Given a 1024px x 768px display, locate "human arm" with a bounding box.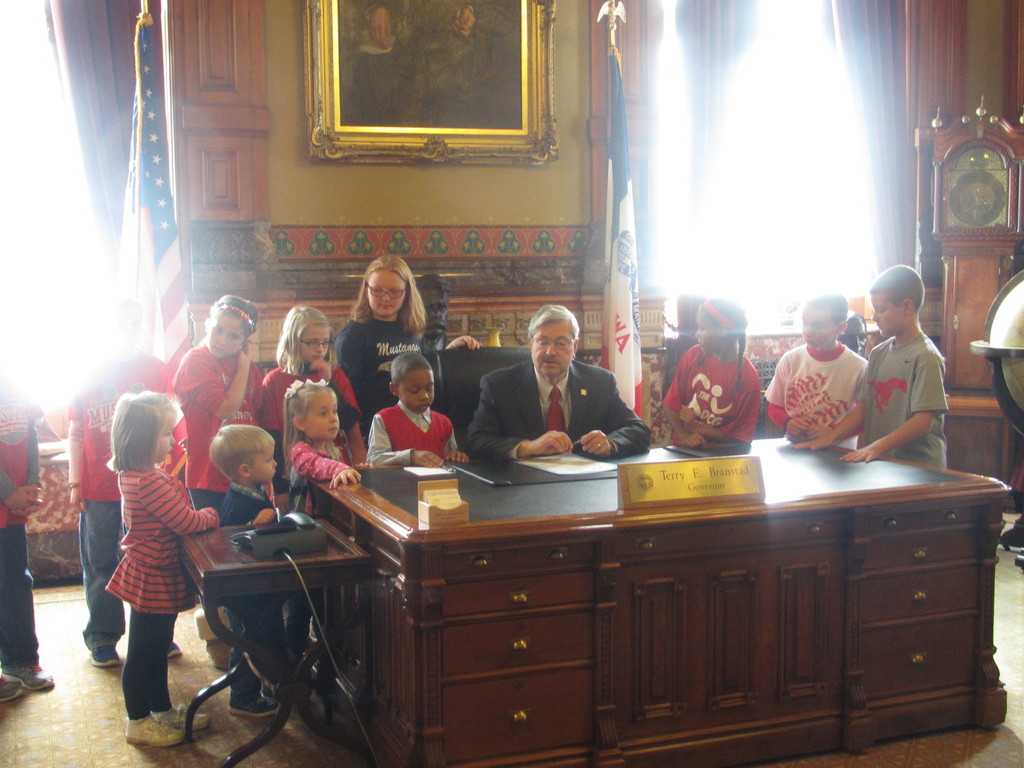
Located: pyautogui.locateOnScreen(579, 372, 680, 456).
